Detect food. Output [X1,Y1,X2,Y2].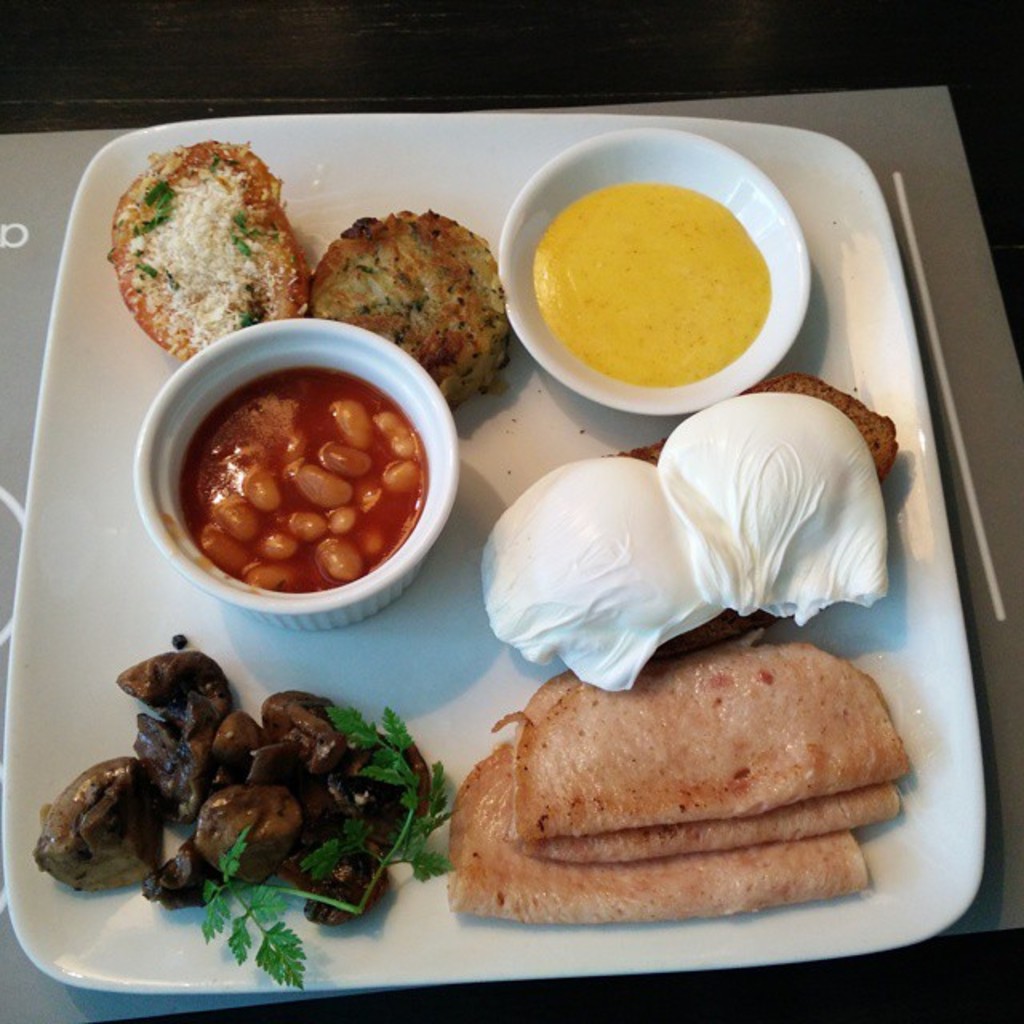
[307,205,512,413].
